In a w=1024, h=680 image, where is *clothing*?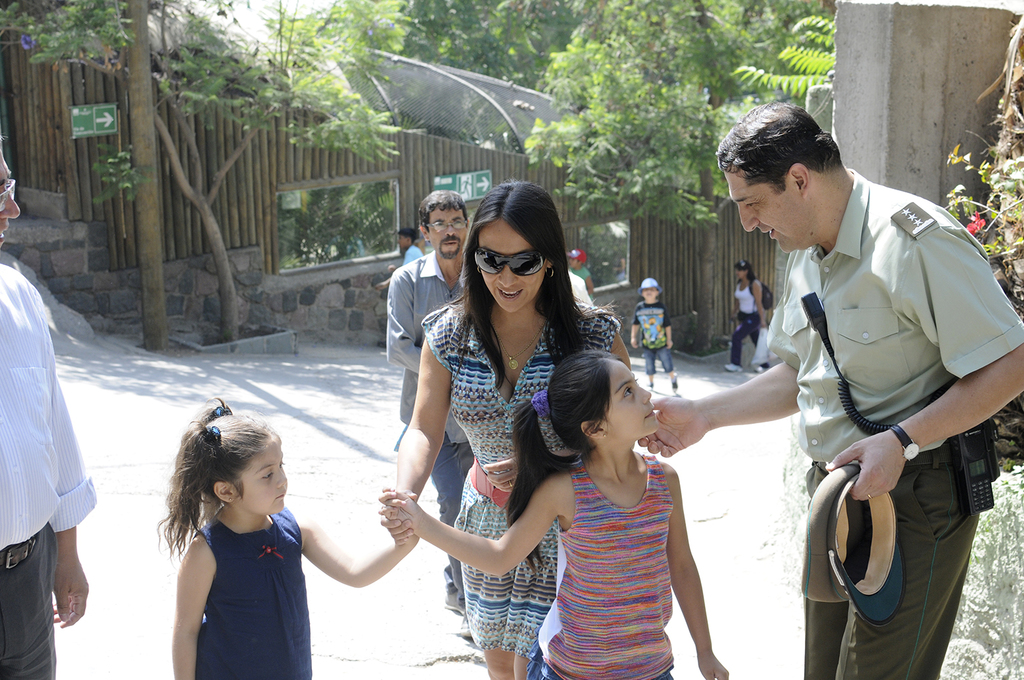
region(725, 313, 770, 365).
